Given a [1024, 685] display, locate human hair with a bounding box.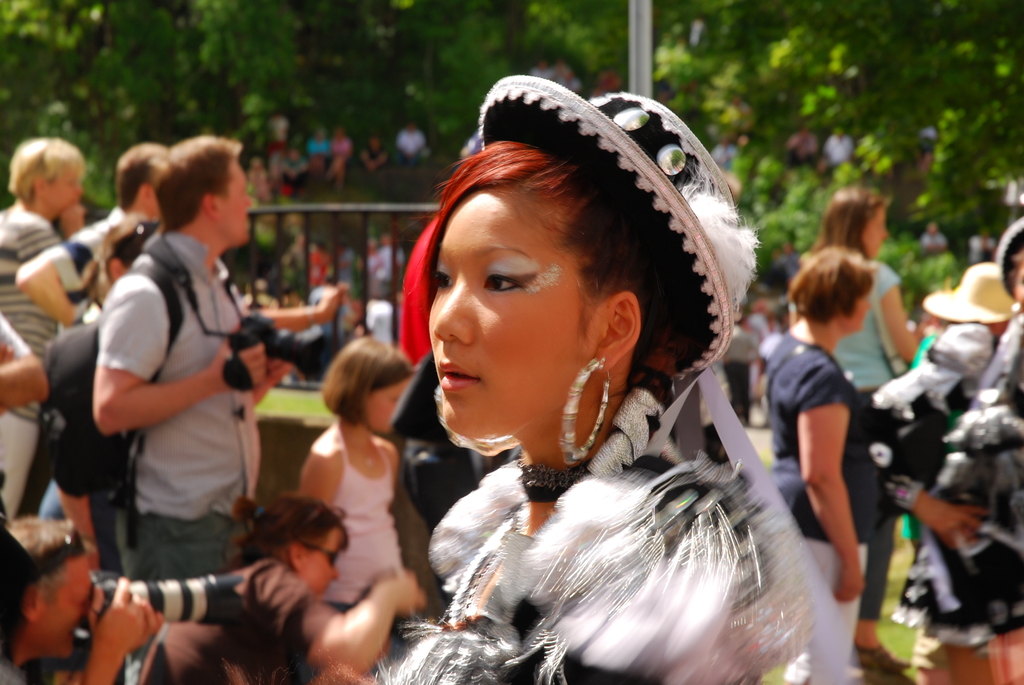
Located: <bbox>0, 512, 86, 613</bbox>.
